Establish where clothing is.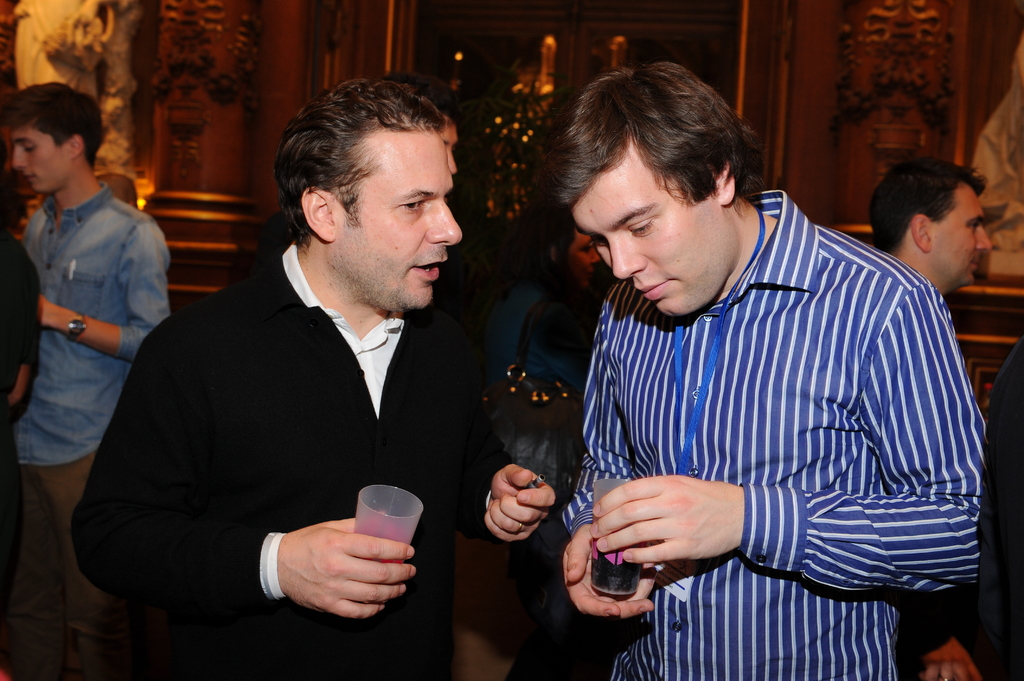
Established at <bbox>561, 177, 991, 635</bbox>.
